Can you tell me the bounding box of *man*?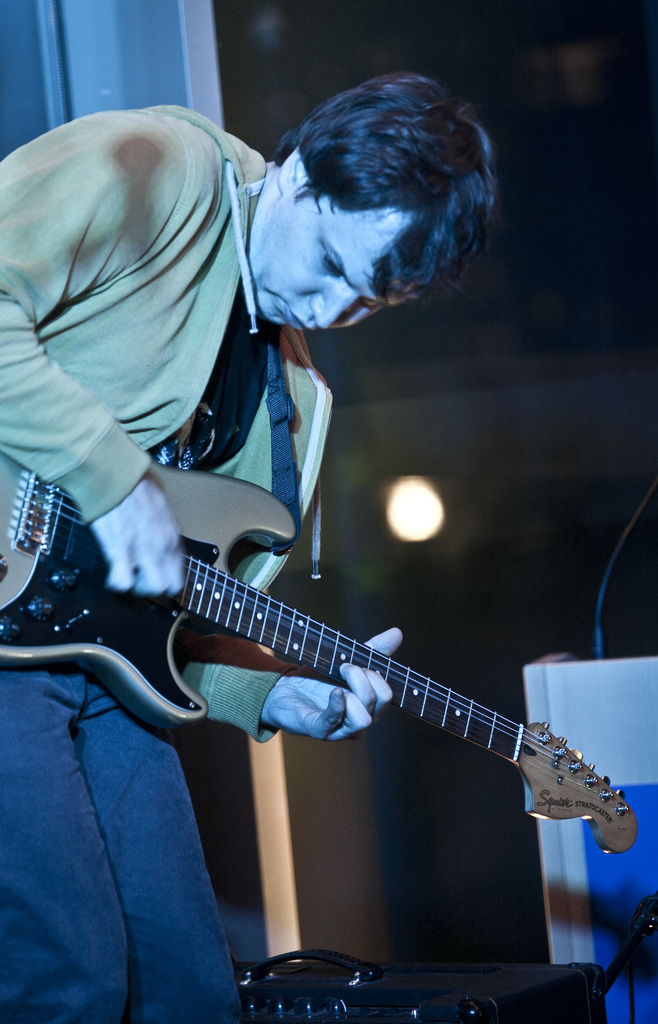
bbox(0, 74, 485, 1021).
